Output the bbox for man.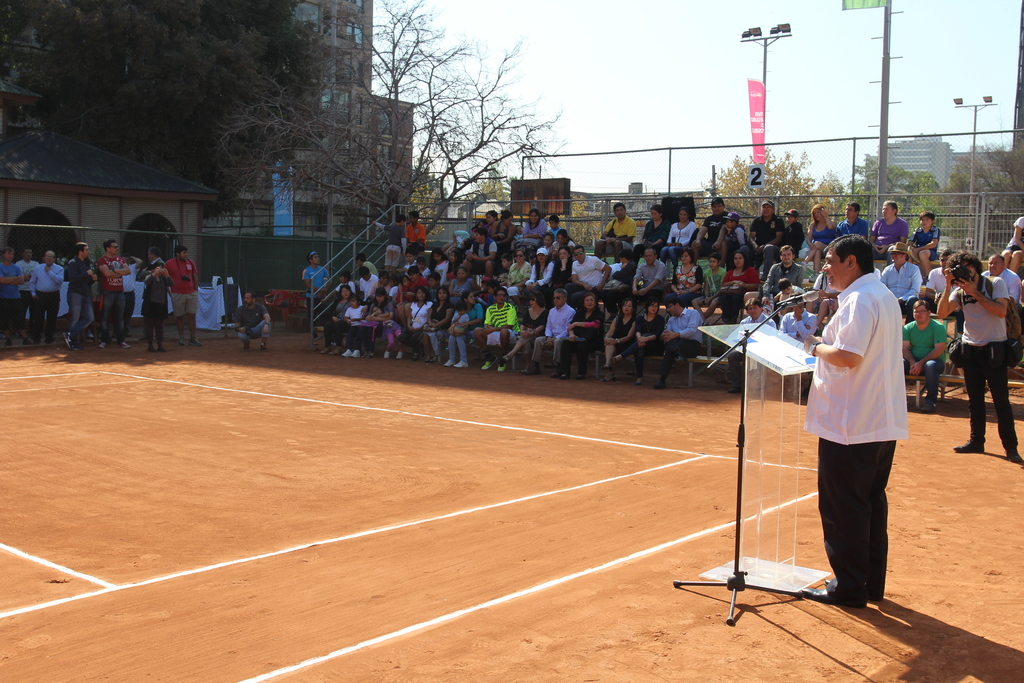
(left=924, top=245, right=960, bottom=315).
